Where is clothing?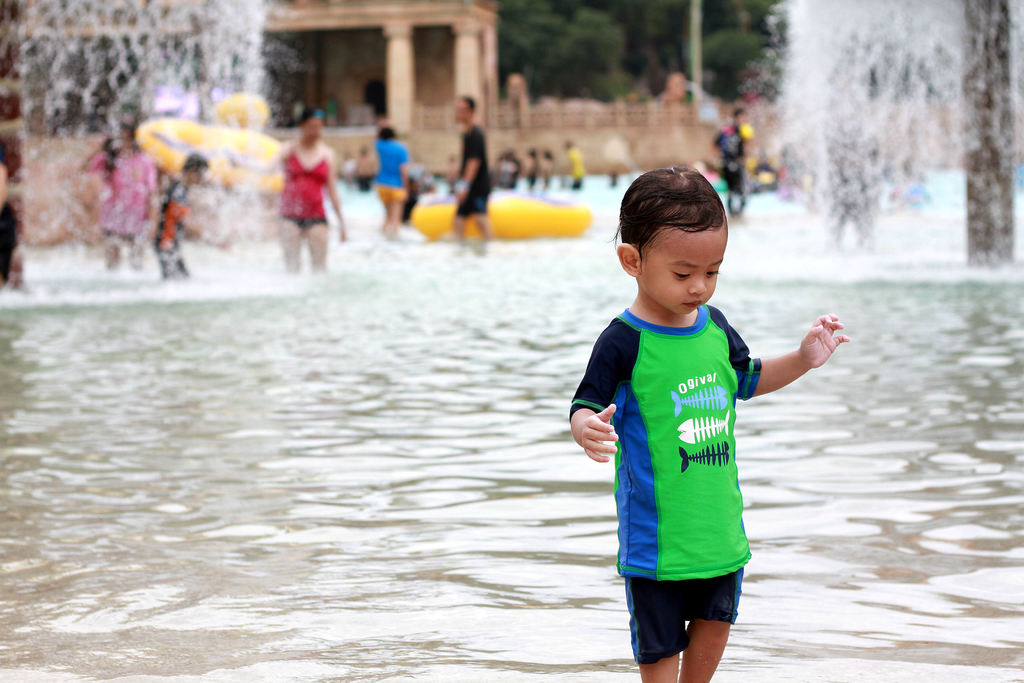
box=[372, 139, 405, 202].
